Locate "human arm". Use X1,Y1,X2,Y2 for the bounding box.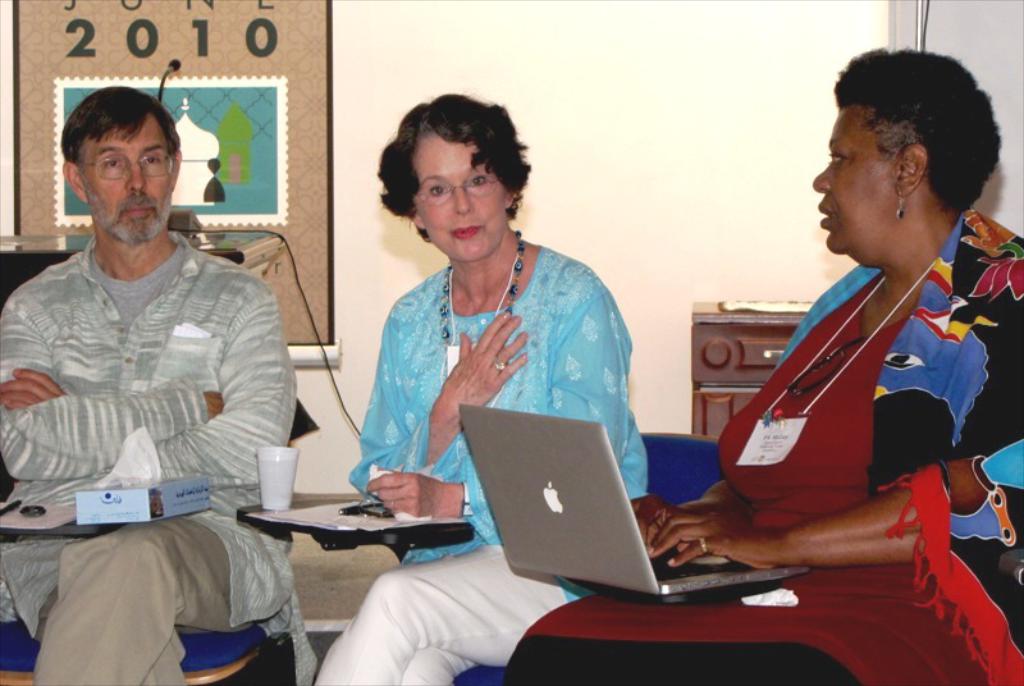
630,467,745,548.
